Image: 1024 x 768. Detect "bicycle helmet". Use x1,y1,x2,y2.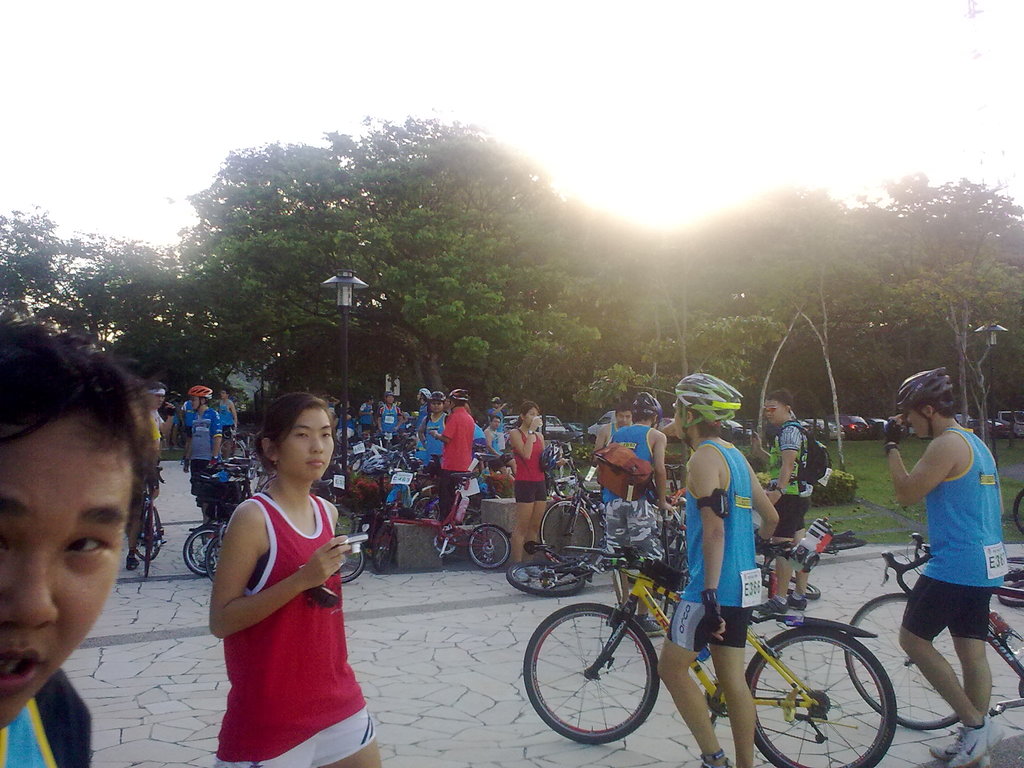
385,390,396,408.
